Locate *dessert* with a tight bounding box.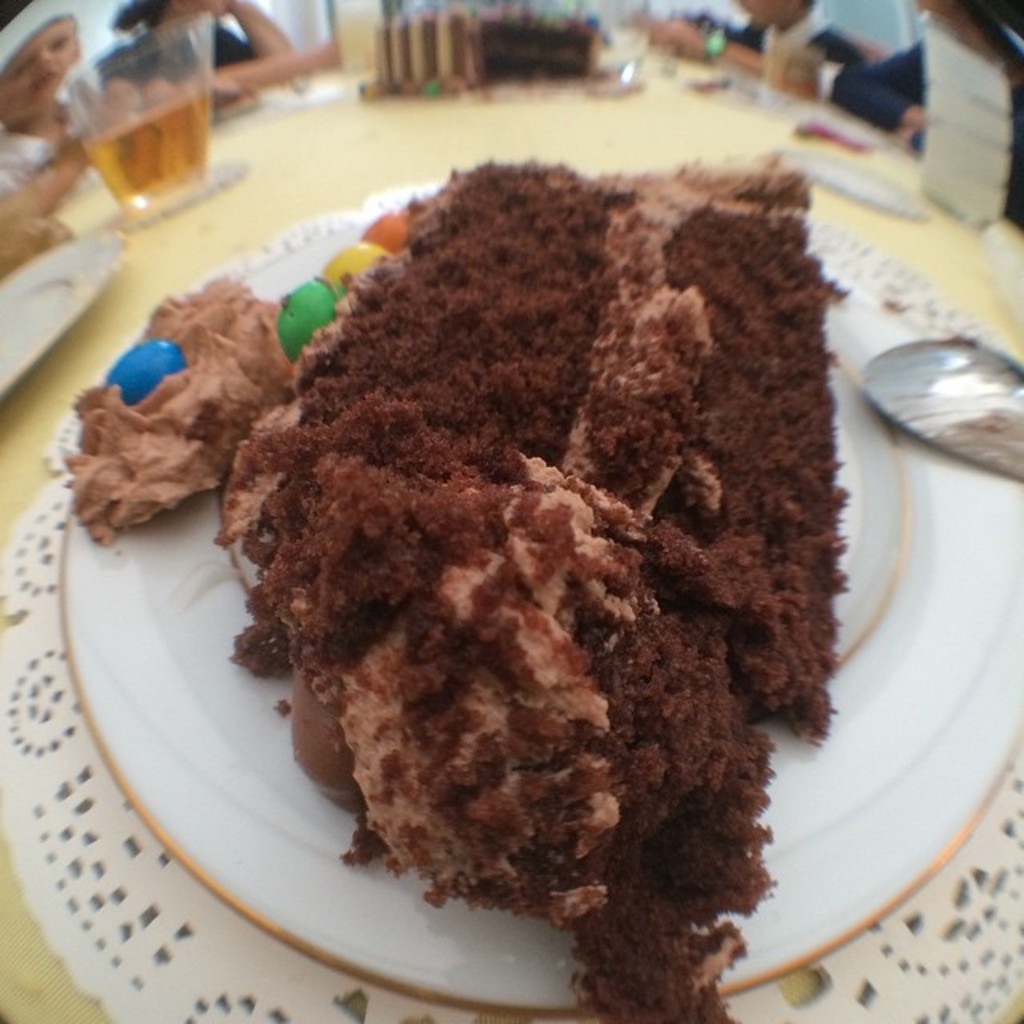
l=0, t=144, r=77, b=264.
